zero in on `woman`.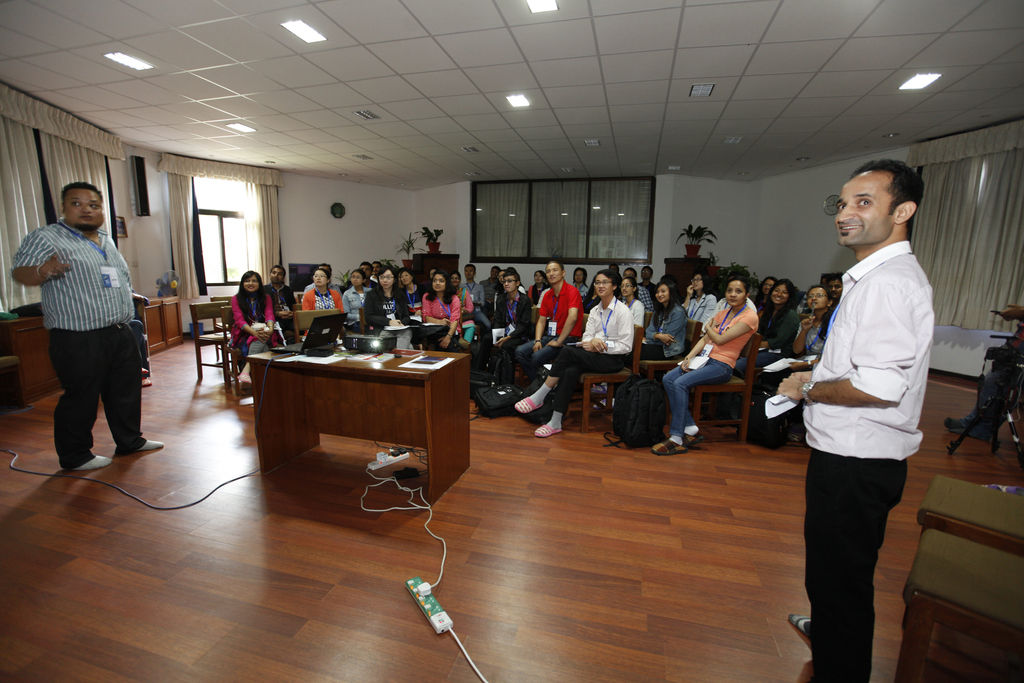
Zeroed in: x1=678, y1=272, x2=717, y2=327.
